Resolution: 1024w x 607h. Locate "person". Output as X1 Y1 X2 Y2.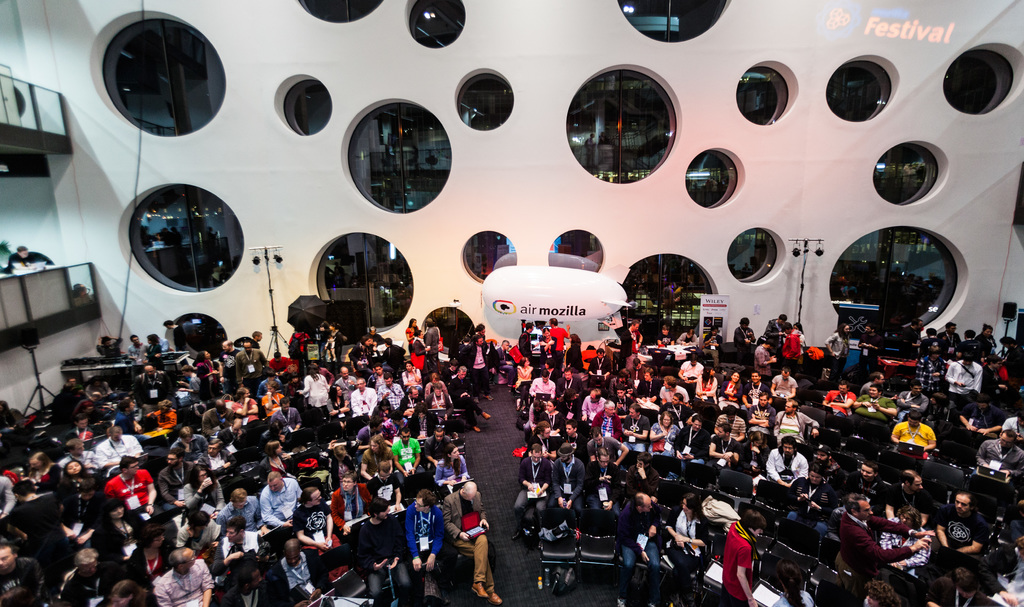
826 323 852 380.
